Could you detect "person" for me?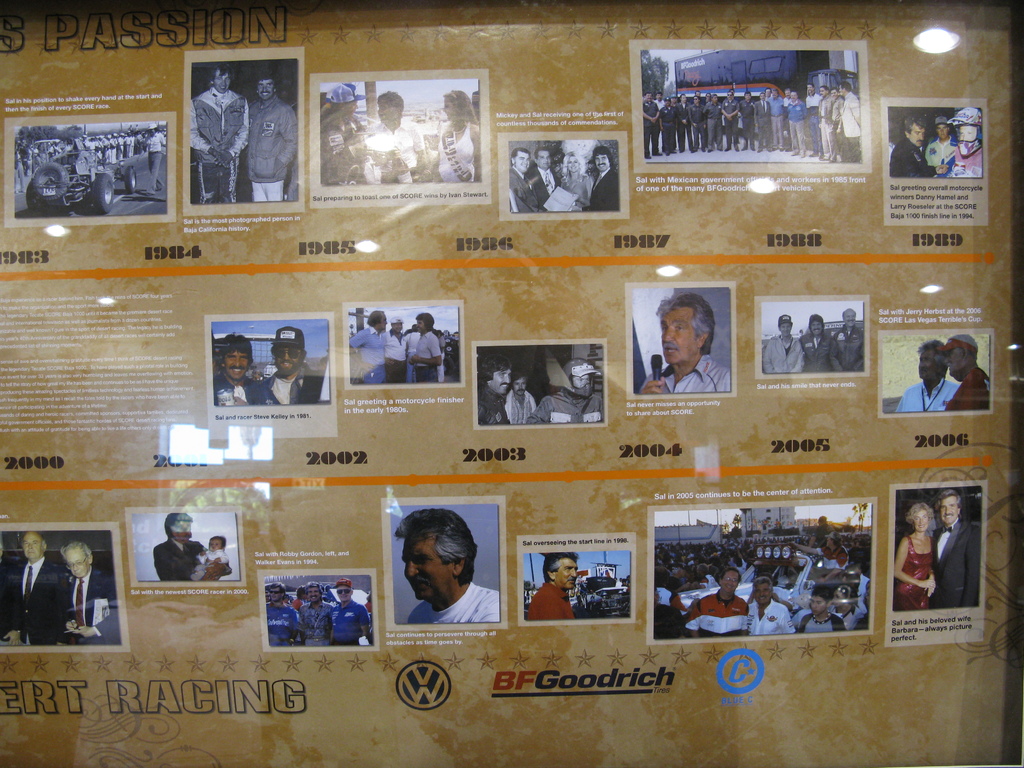
Detection result: [4,534,72,645].
